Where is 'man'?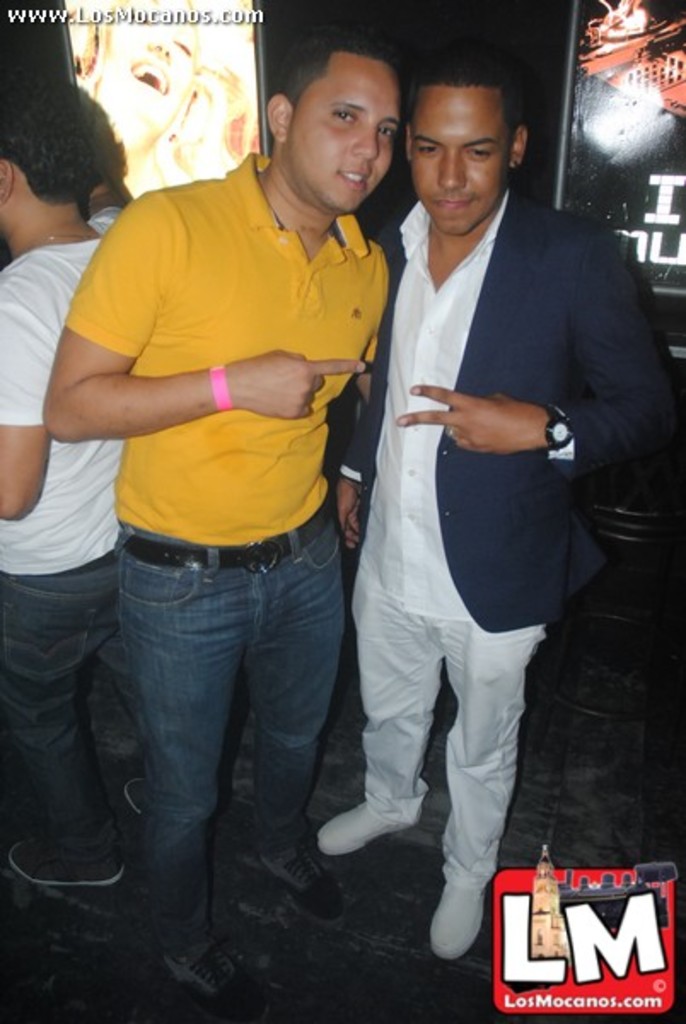
detection(0, 90, 222, 896).
